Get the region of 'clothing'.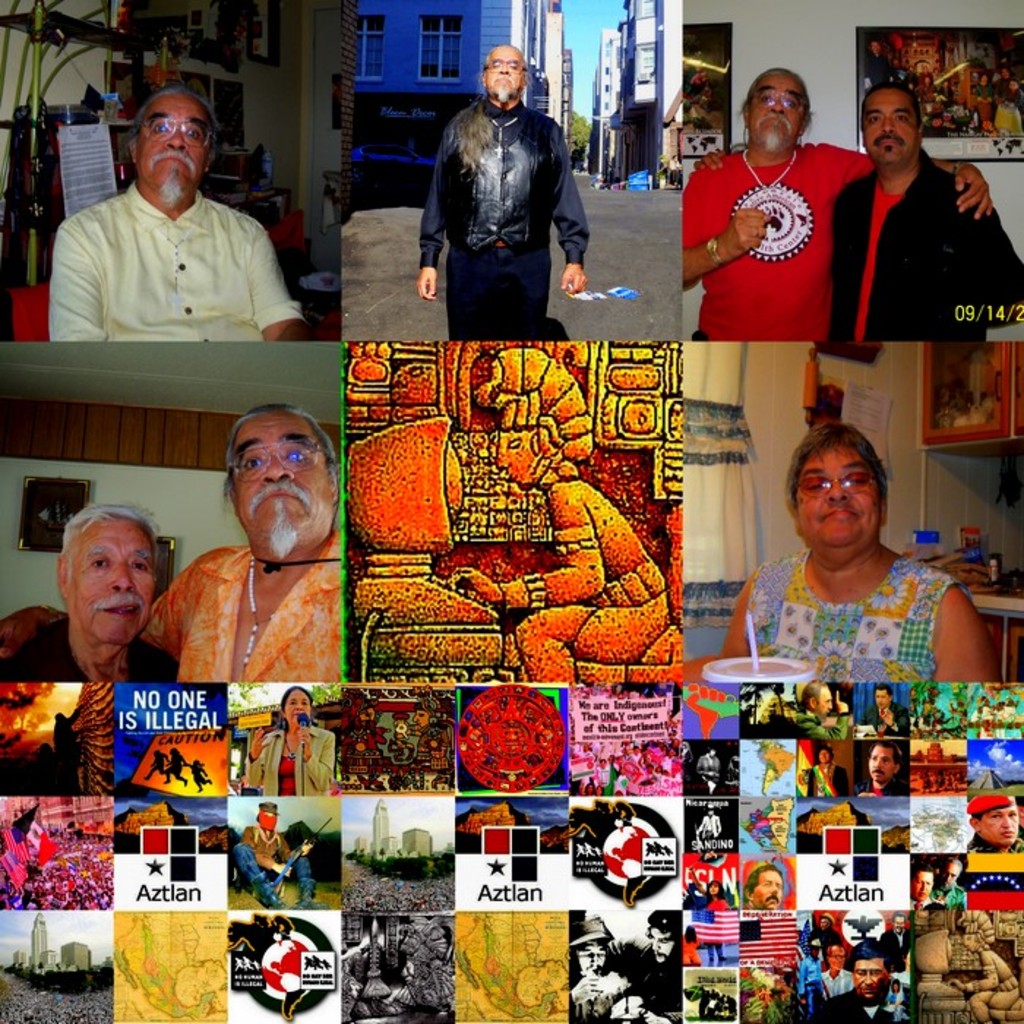
region(821, 961, 848, 998).
